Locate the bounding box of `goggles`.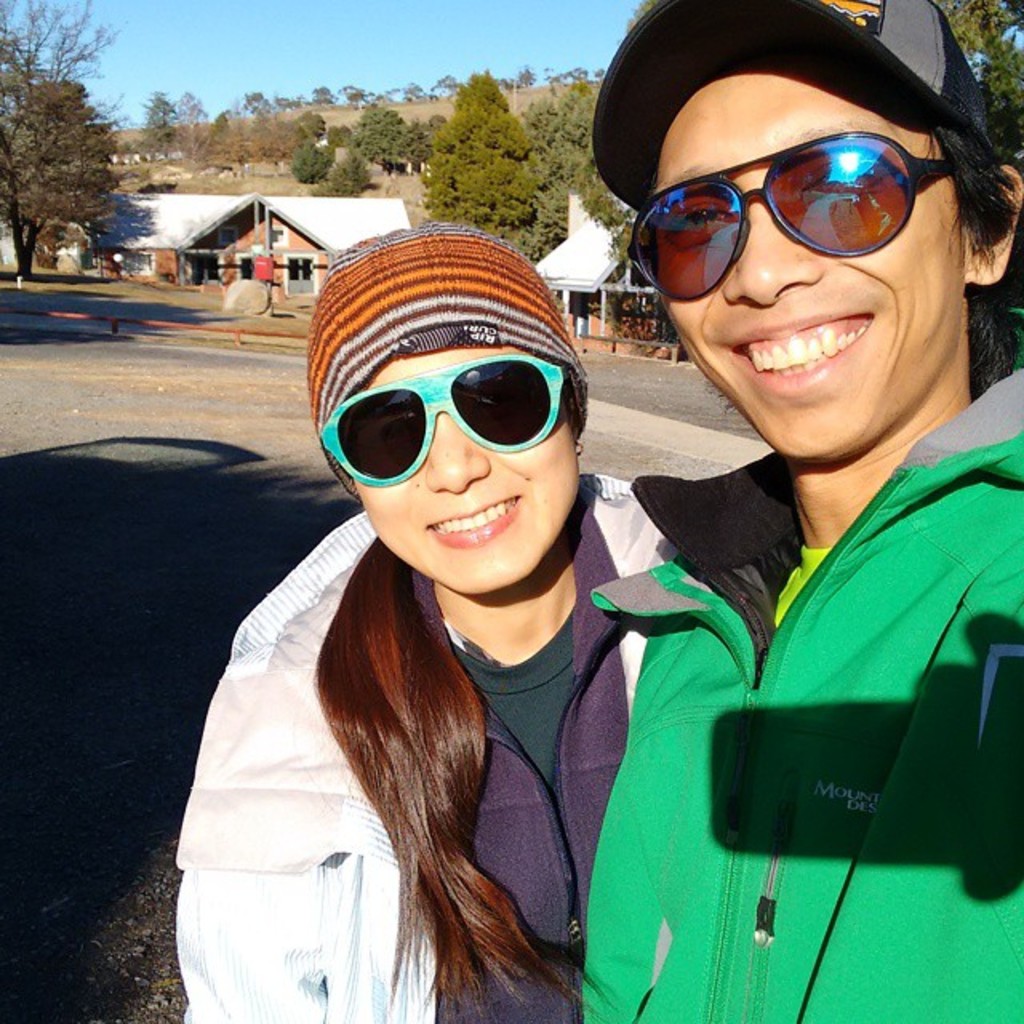
Bounding box: [left=616, top=133, right=978, bottom=310].
